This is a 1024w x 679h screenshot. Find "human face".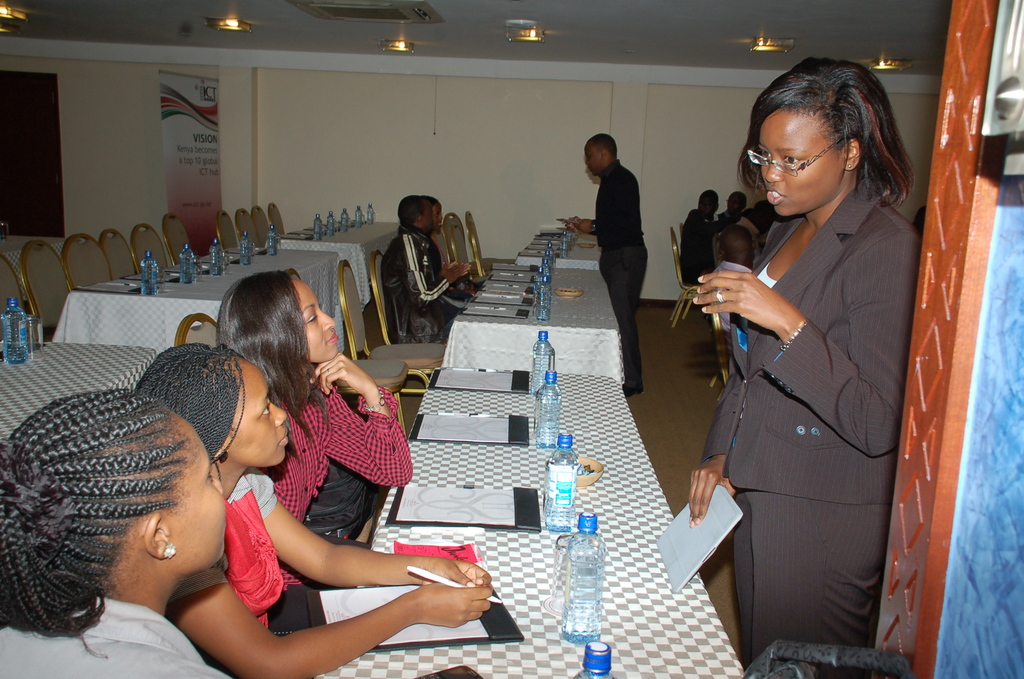
Bounding box: {"x1": 225, "y1": 361, "x2": 287, "y2": 465}.
